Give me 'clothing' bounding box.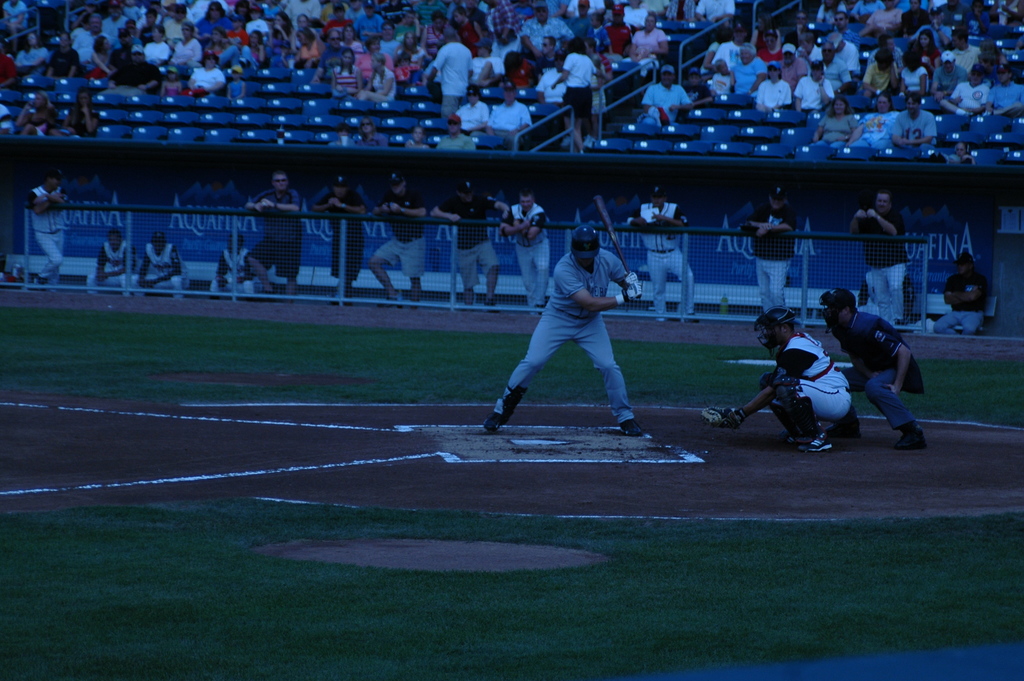
857/209/907/320.
